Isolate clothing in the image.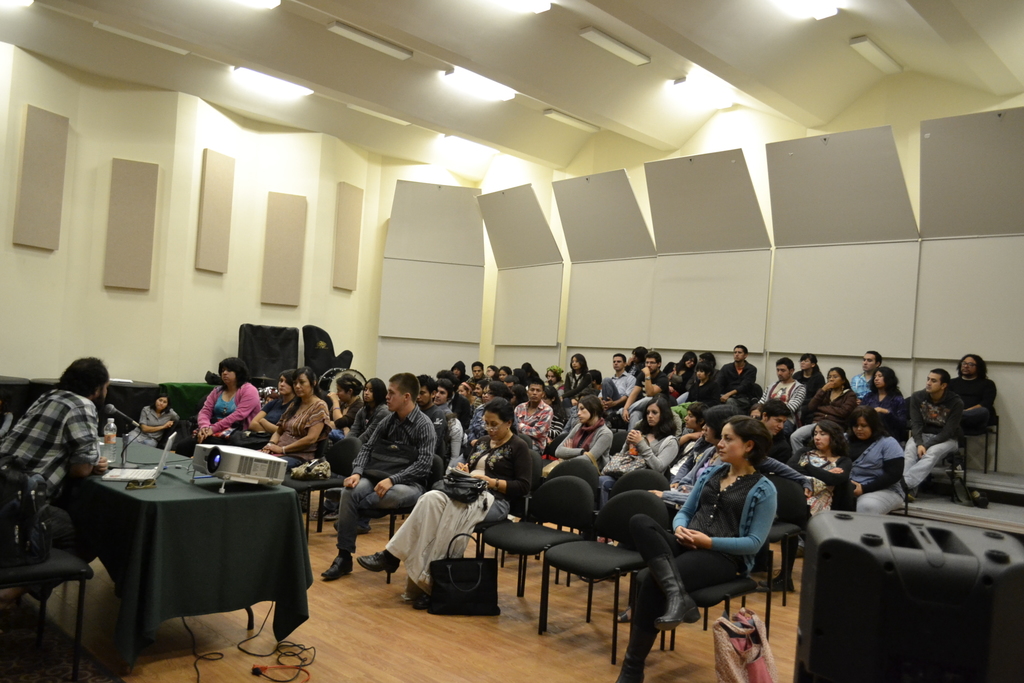
Isolated region: x1=550 y1=419 x2=612 y2=473.
